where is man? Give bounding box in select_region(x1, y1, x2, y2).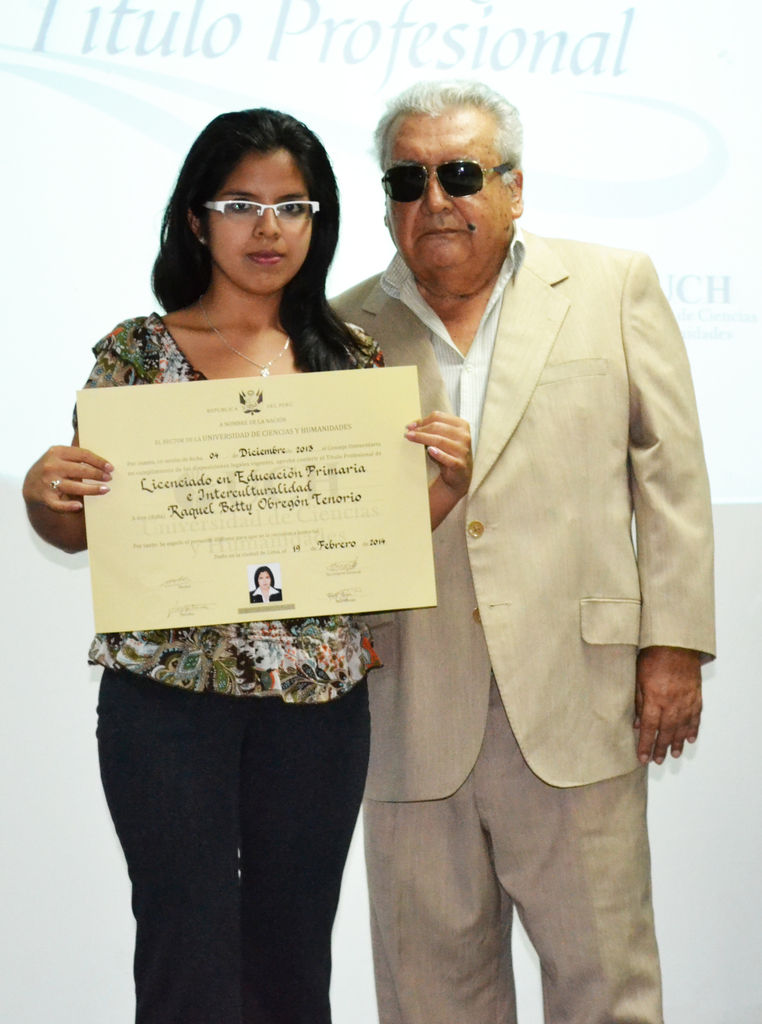
select_region(365, 76, 701, 961).
